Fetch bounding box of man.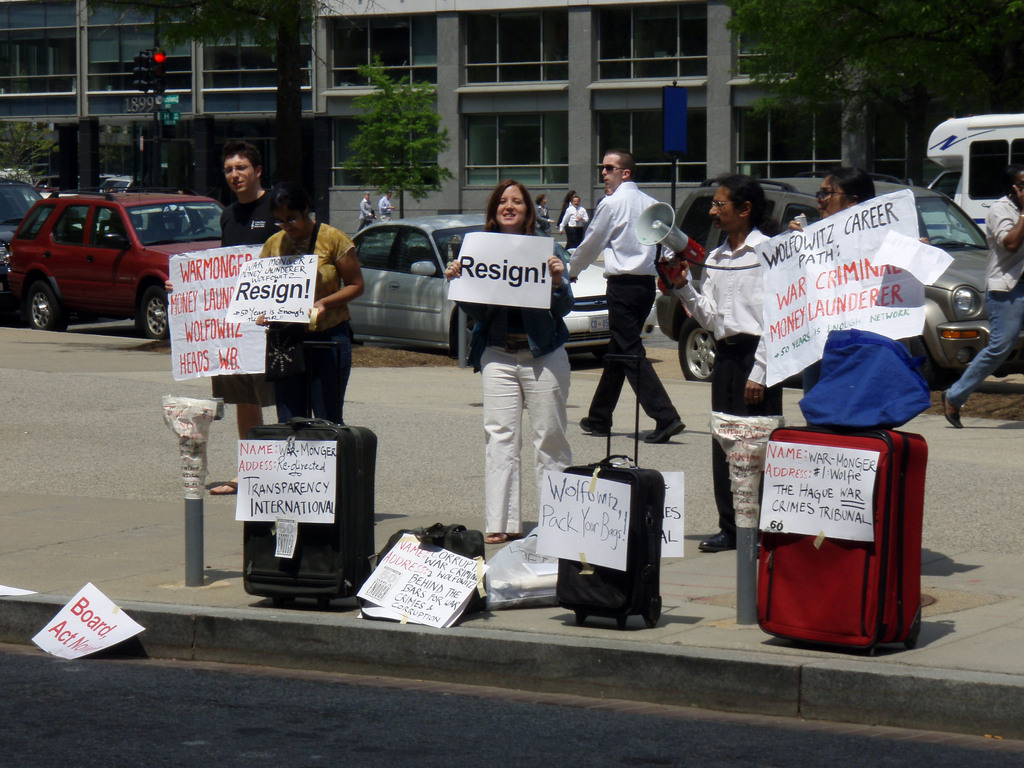
Bbox: 659/176/787/553.
